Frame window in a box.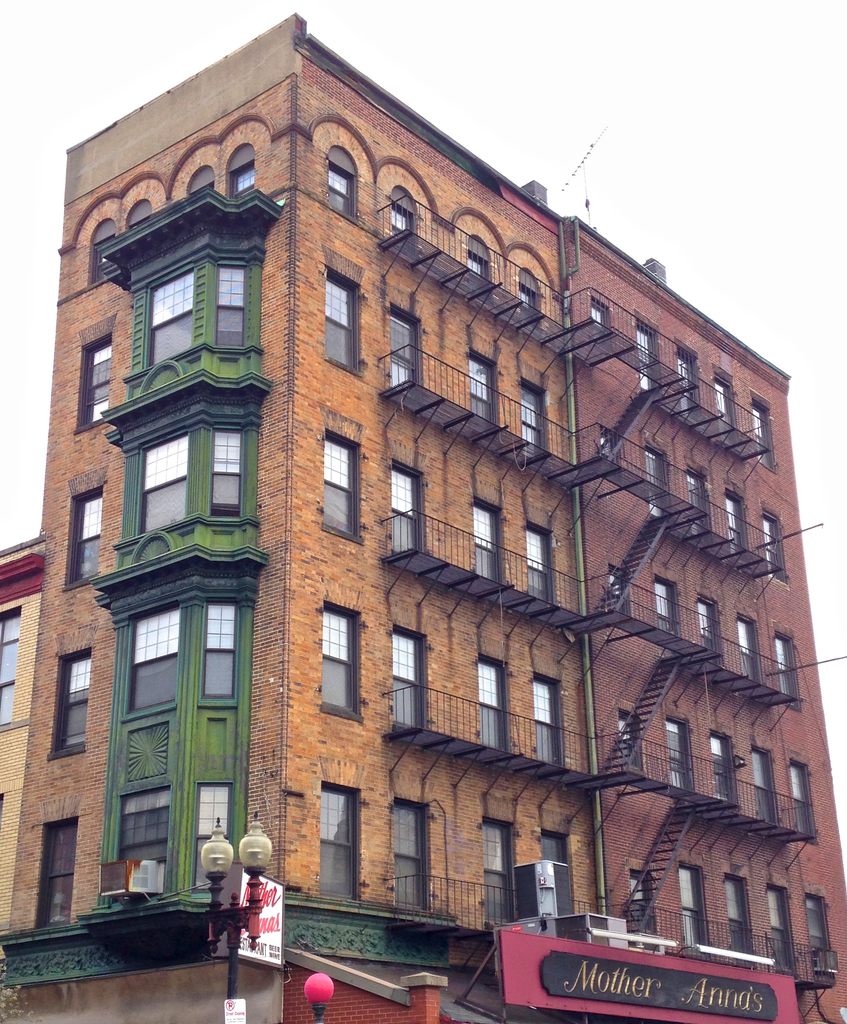
x1=469, y1=348, x2=502, y2=431.
